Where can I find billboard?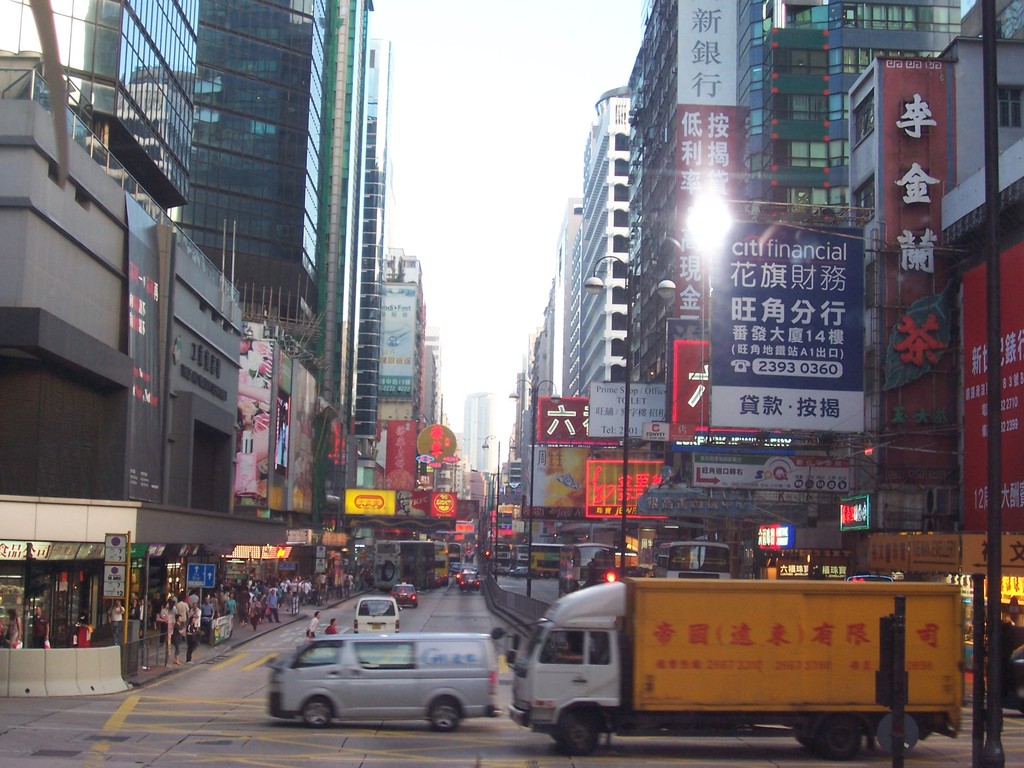
You can find it at (524,449,595,515).
